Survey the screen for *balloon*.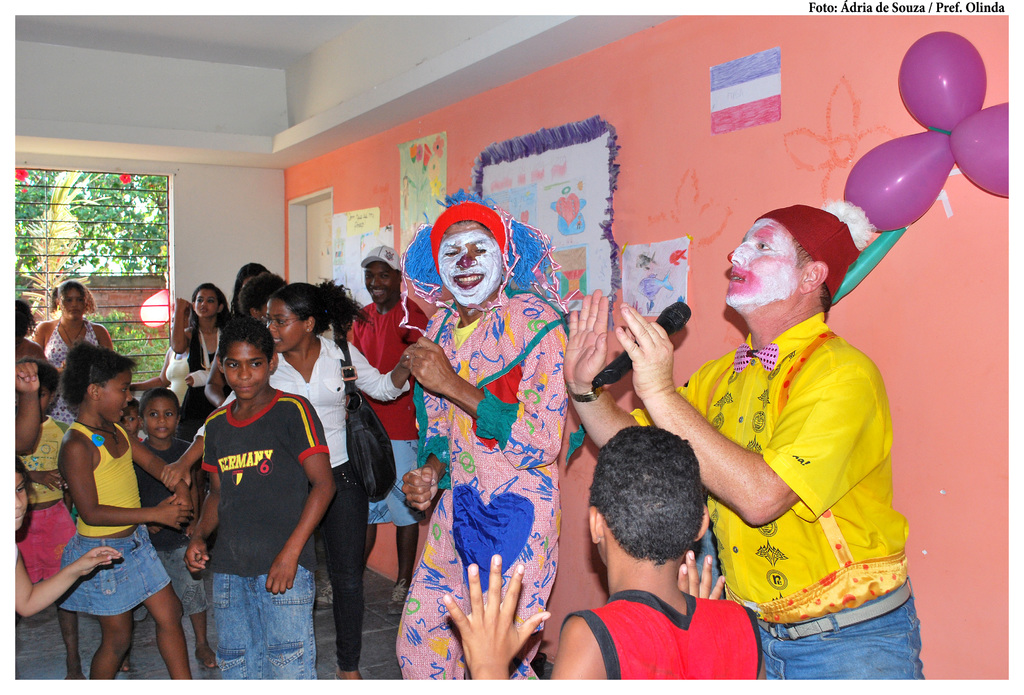
Survey found: select_region(829, 230, 904, 304).
